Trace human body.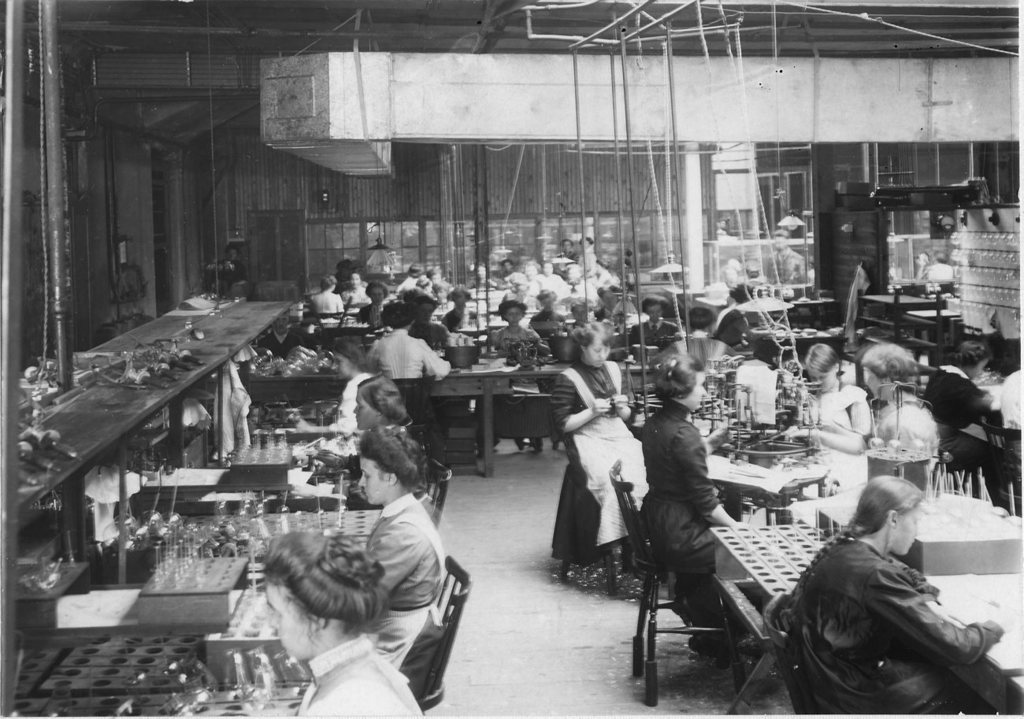
Traced to [684, 310, 707, 350].
